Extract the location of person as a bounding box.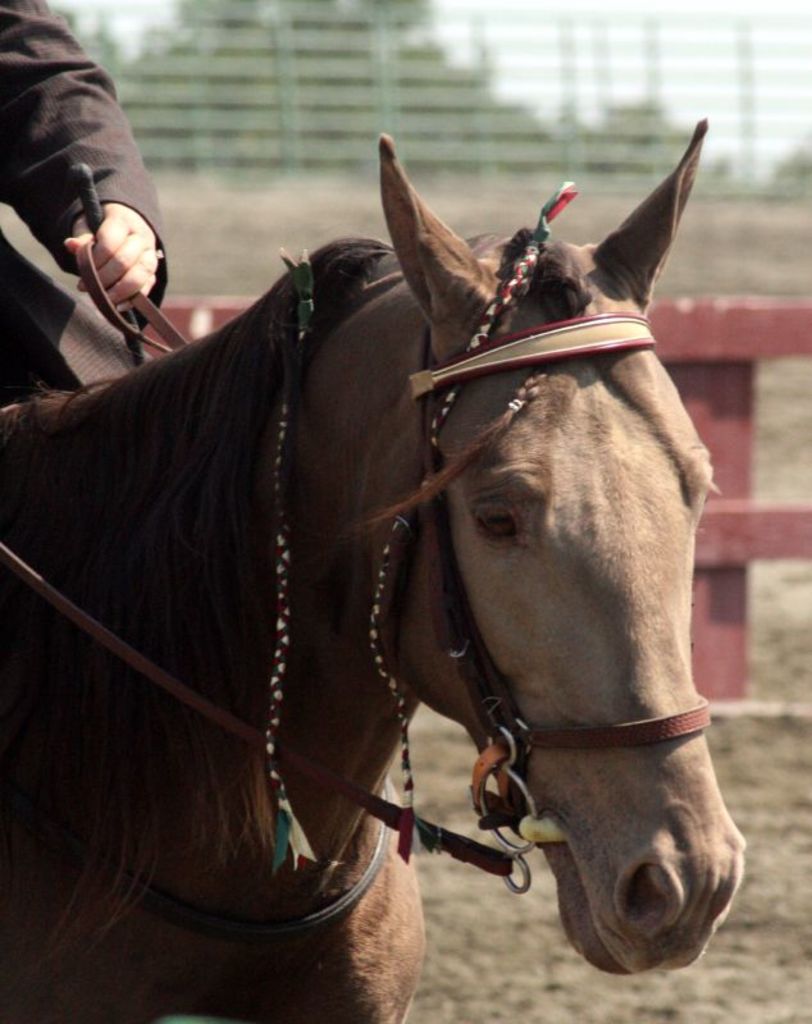
[1, 0, 175, 353].
